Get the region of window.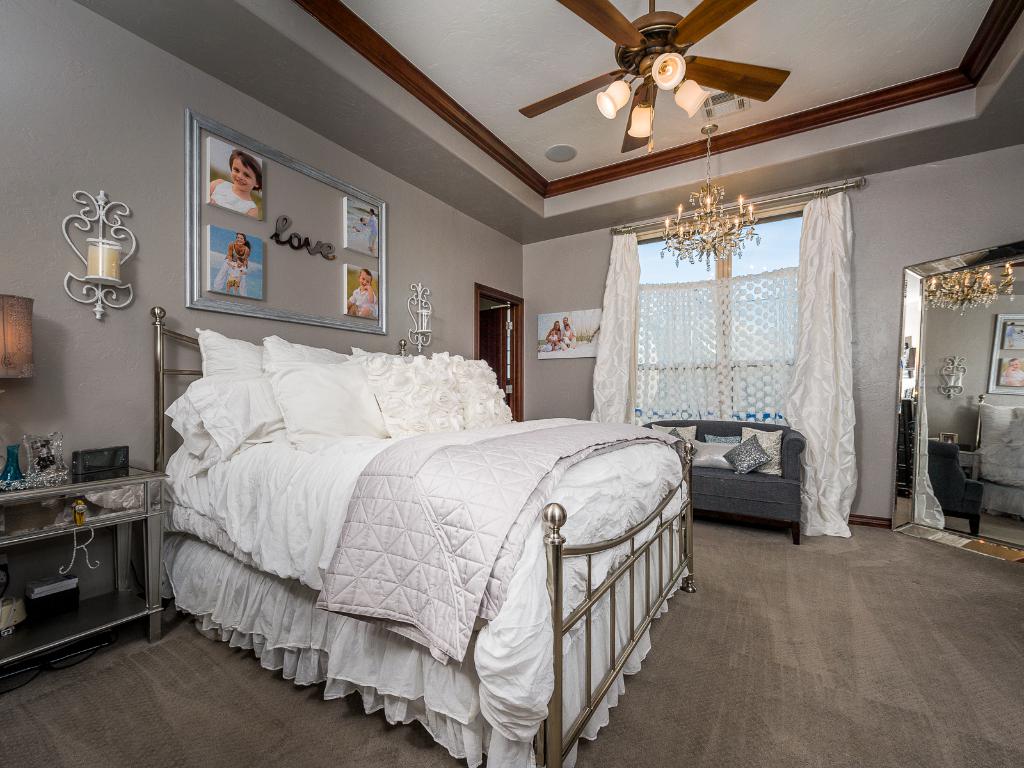
box(631, 205, 808, 423).
